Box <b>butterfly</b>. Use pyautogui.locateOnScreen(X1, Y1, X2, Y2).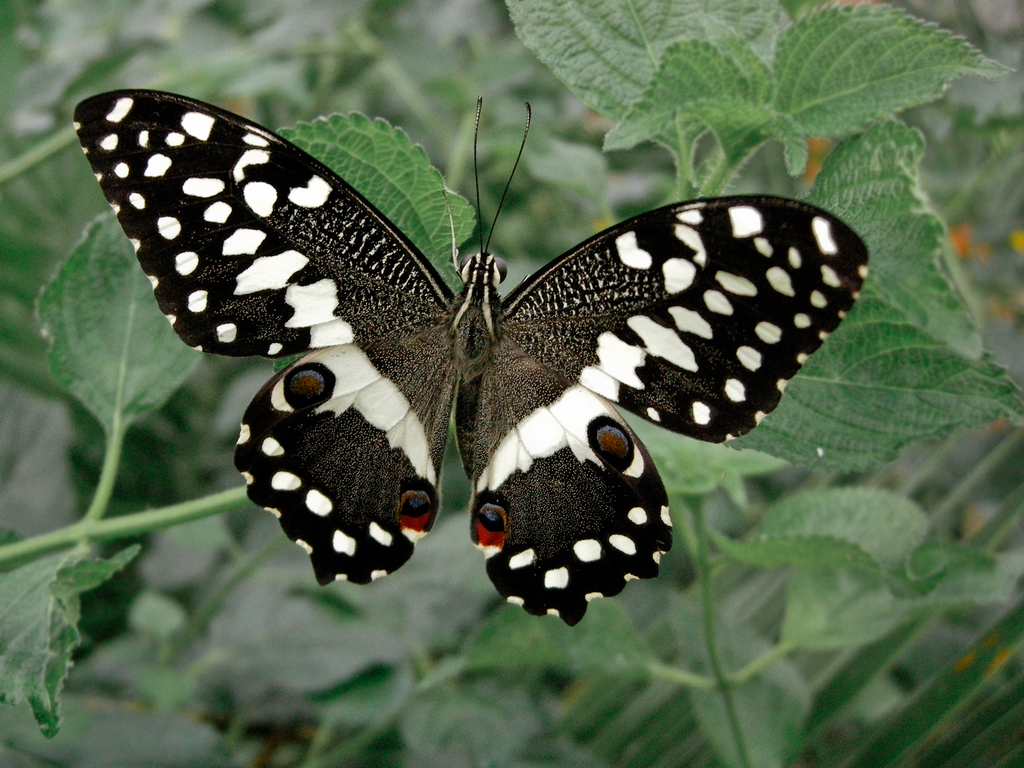
pyautogui.locateOnScreen(74, 88, 870, 624).
